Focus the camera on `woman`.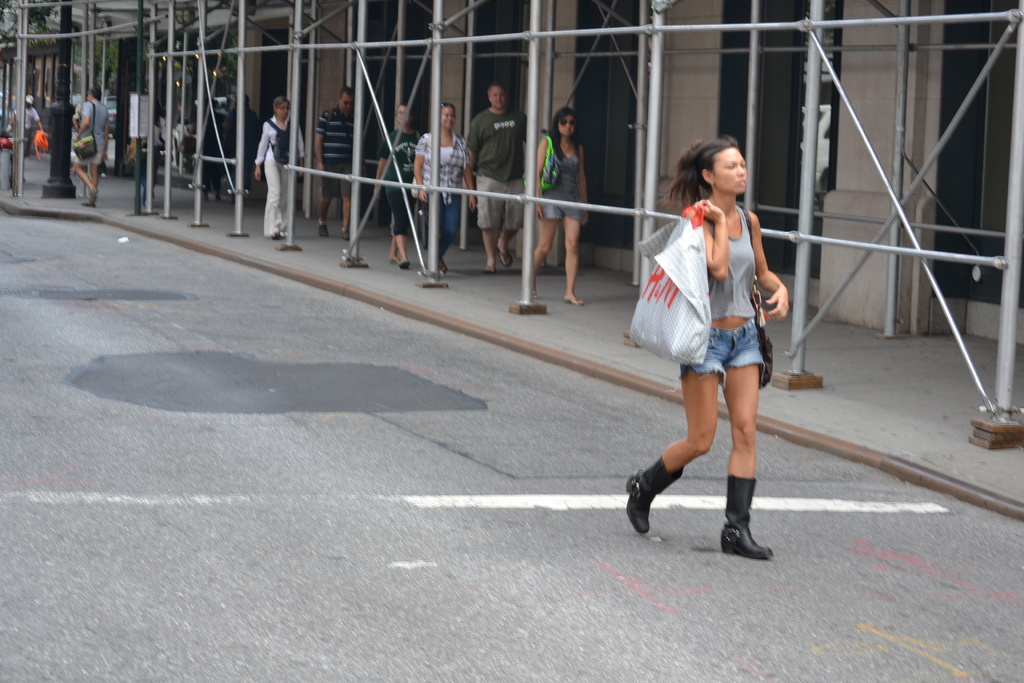
Focus region: detection(250, 98, 312, 238).
